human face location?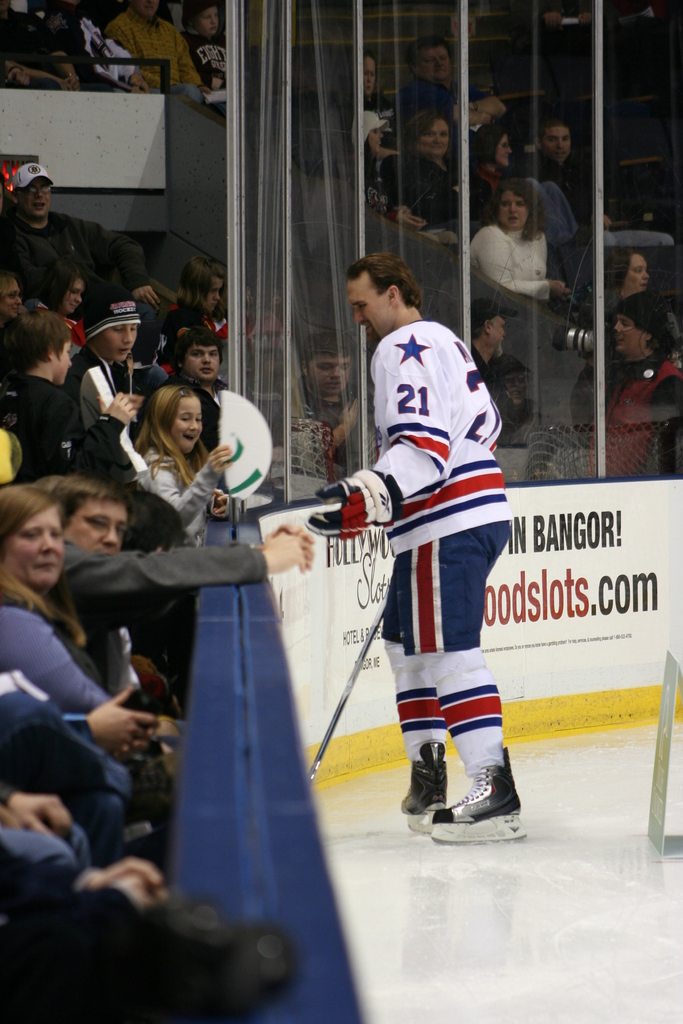
region(199, 8, 224, 42)
